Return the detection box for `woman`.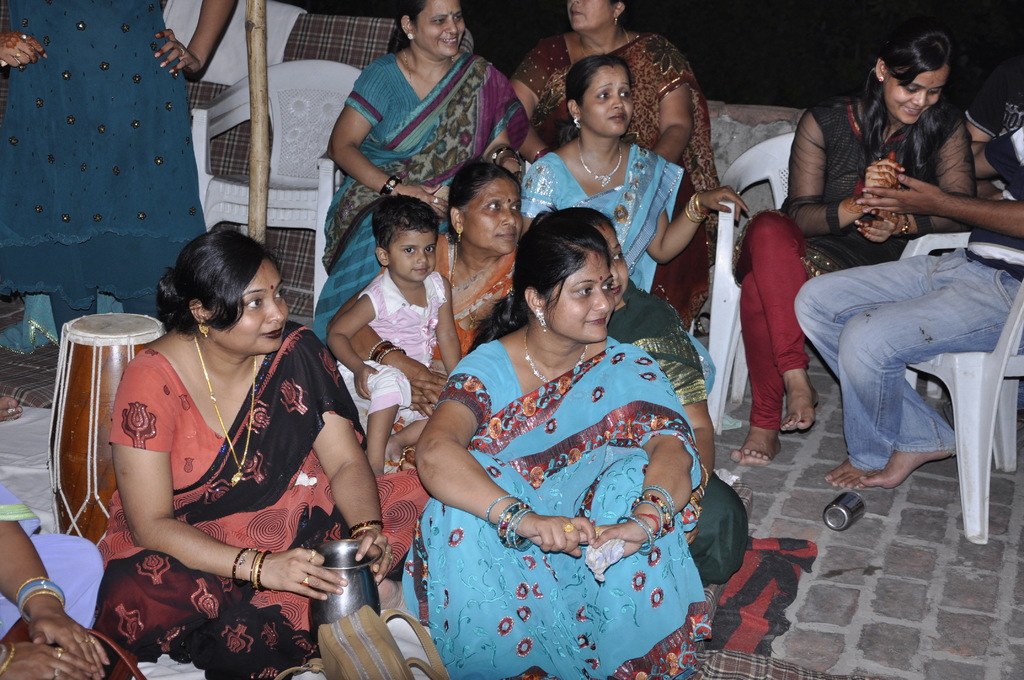
(0,0,237,353).
